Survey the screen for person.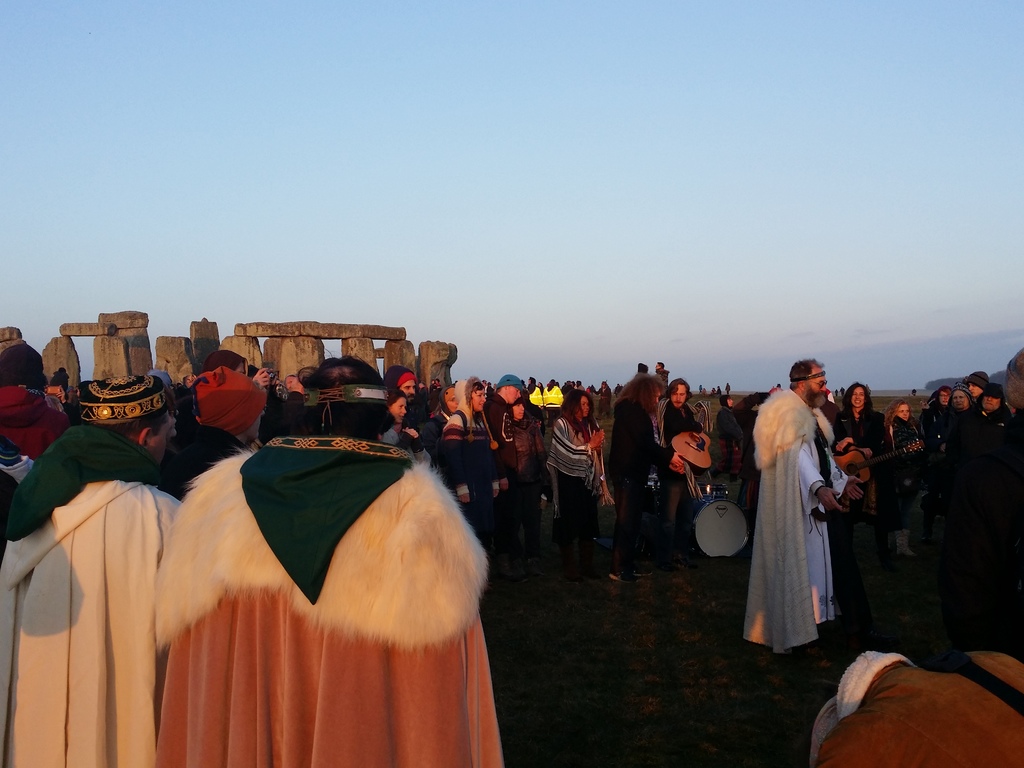
Survey found: {"x1": 148, "y1": 360, "x2": 490, "y2": 767}.
